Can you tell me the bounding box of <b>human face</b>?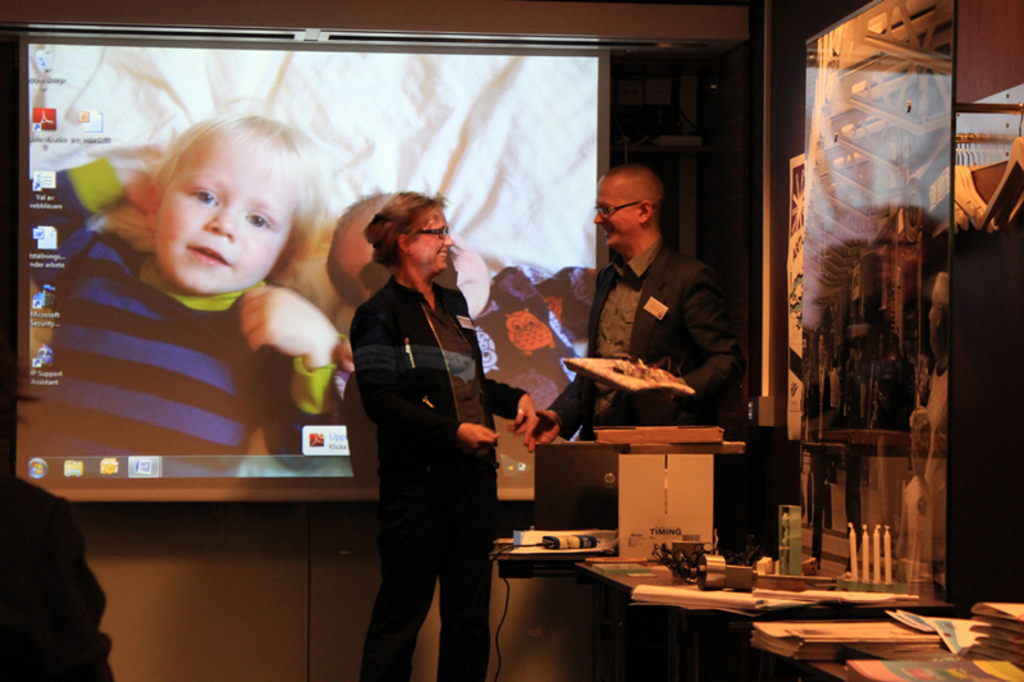
413, 210, 452, 276.
